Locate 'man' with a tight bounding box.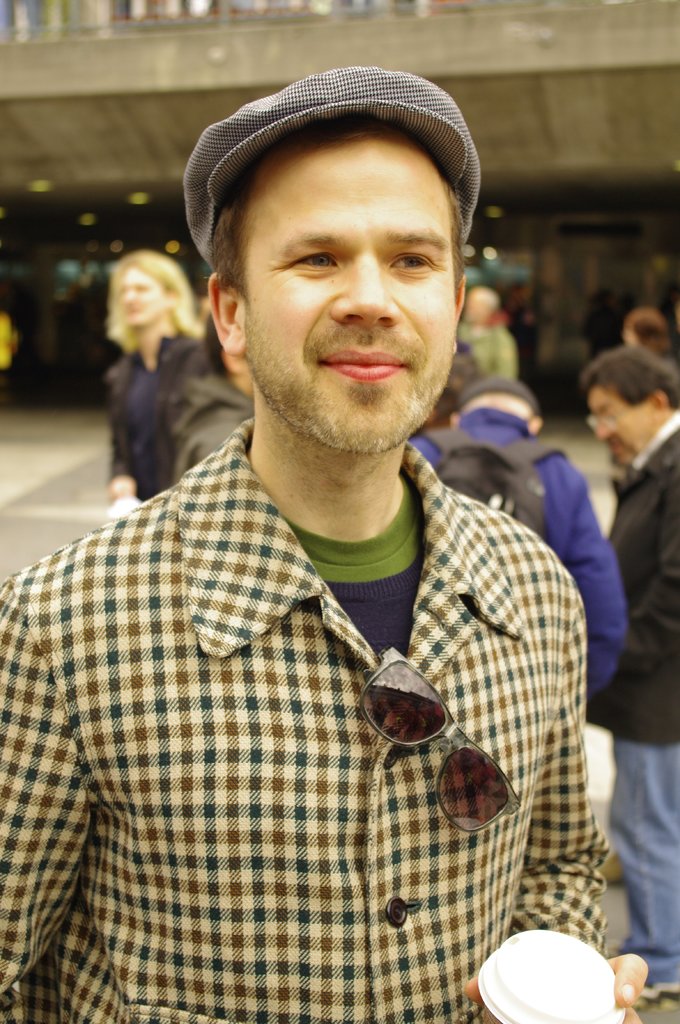
crop(0, 63, 610, 1023).
